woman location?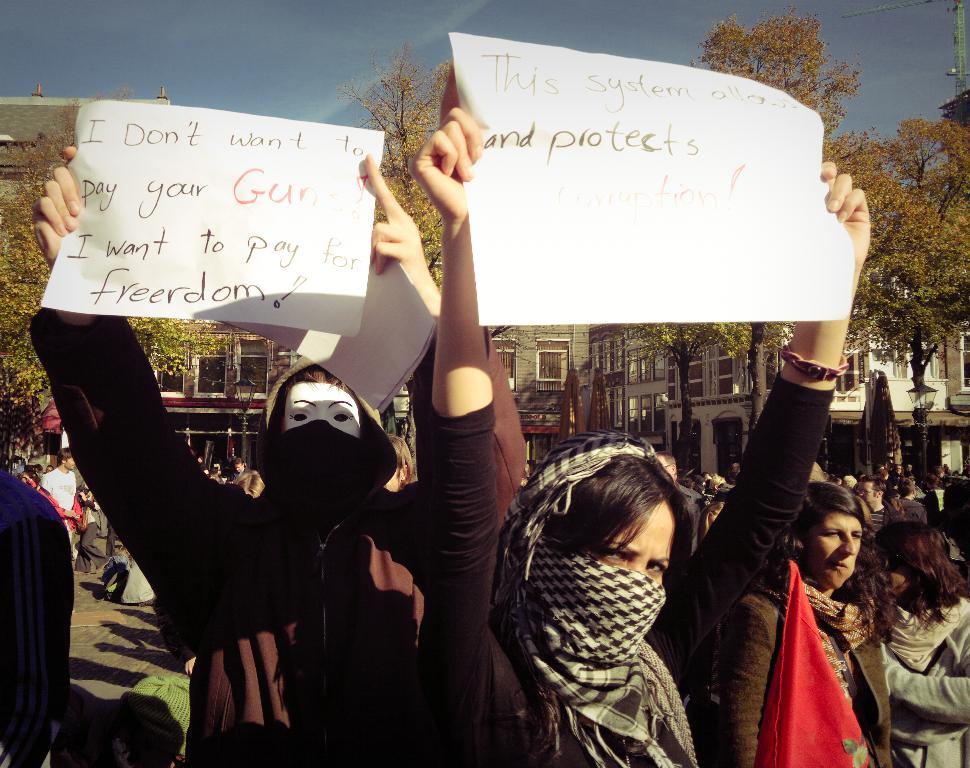
region(714, 483, 889, 767)
